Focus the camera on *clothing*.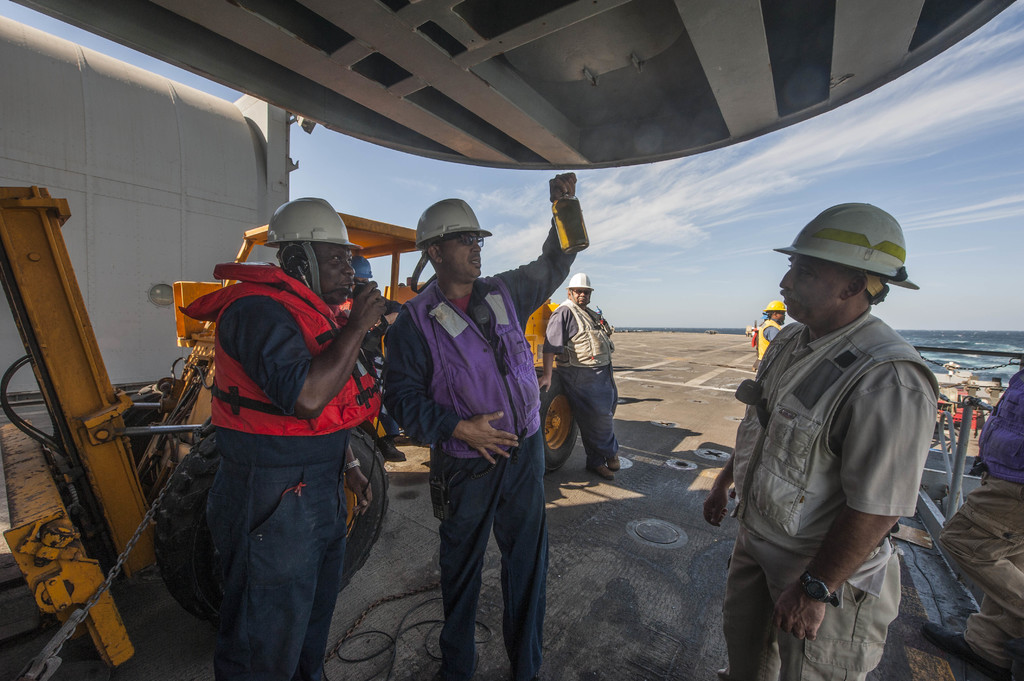
Focus region: 384:224:577:680.
